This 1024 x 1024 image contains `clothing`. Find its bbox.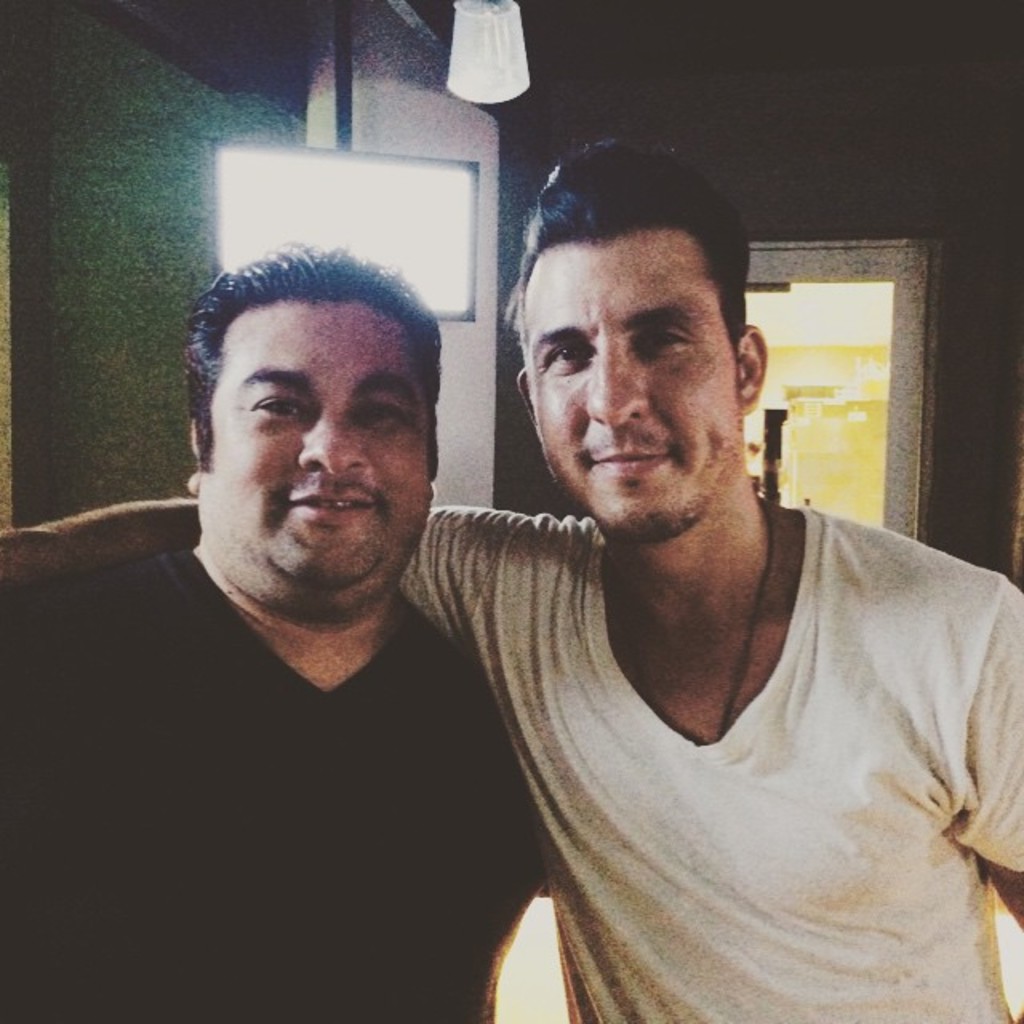
(left=0, top=520, right=544, bottom=1022).
